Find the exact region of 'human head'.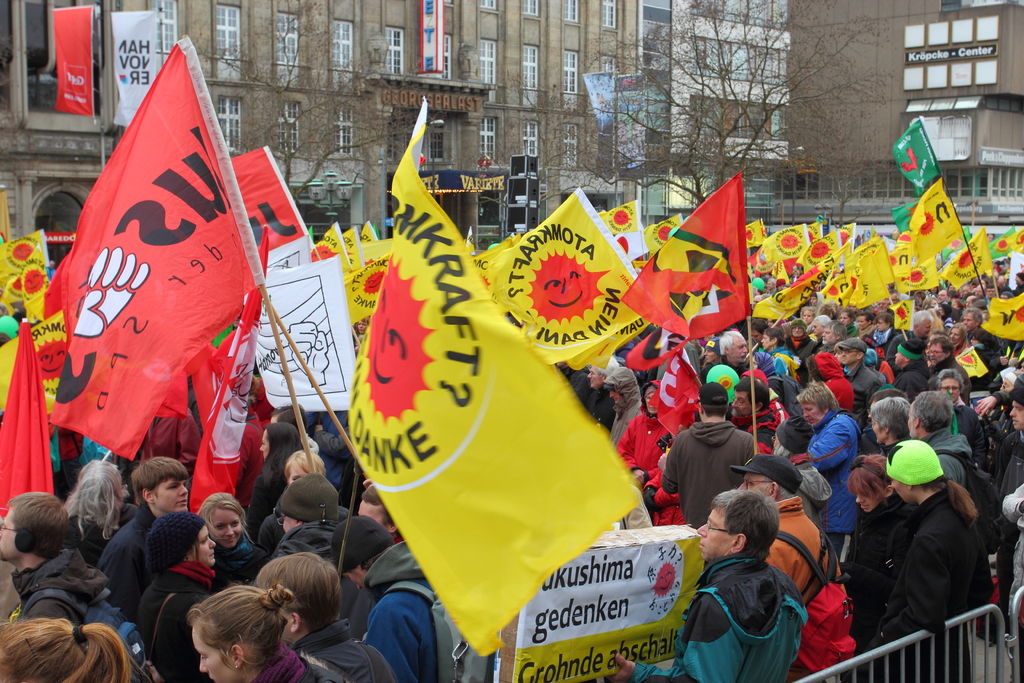
Exact region: region(358, 484, 401, 536).
